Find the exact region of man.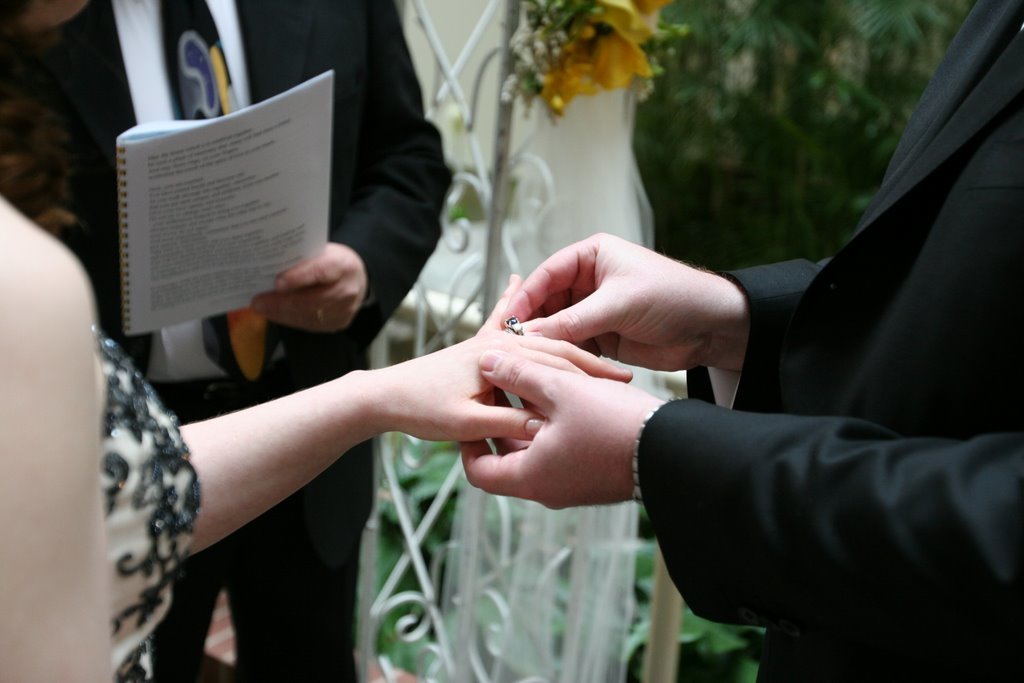
Exact region: l=461, t=0, r=1023, b=682.
